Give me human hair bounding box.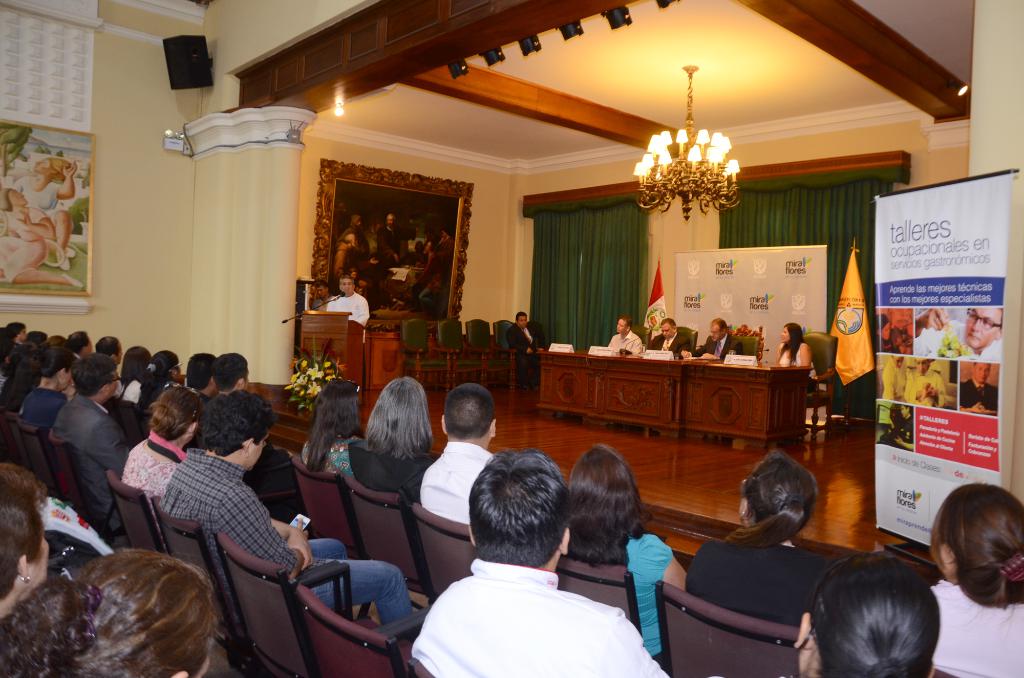
crop(94, 331, 118, 356).
